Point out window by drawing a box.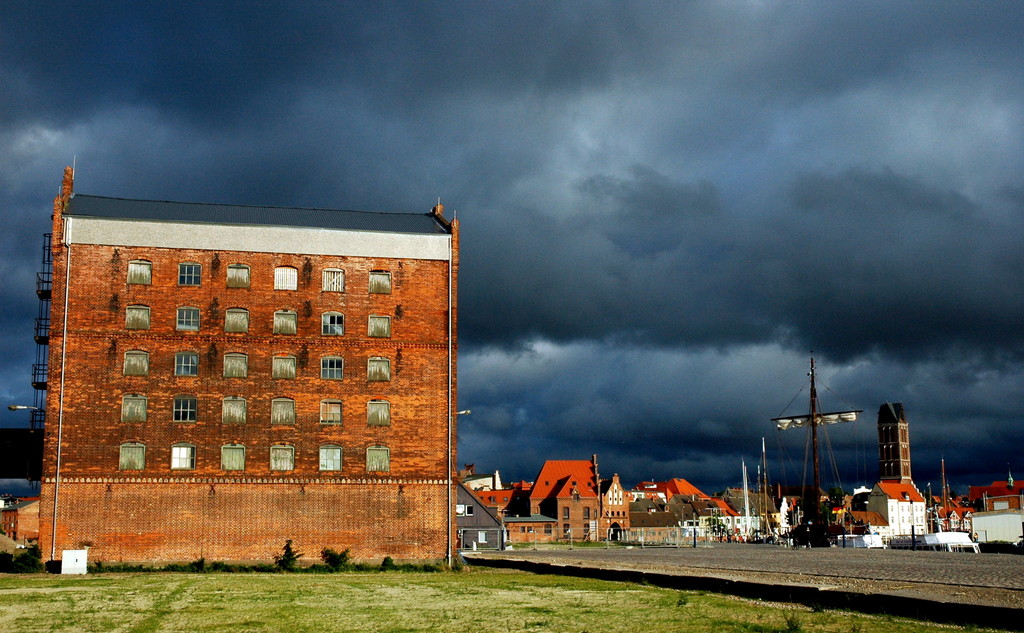
(476,530,488,548).
